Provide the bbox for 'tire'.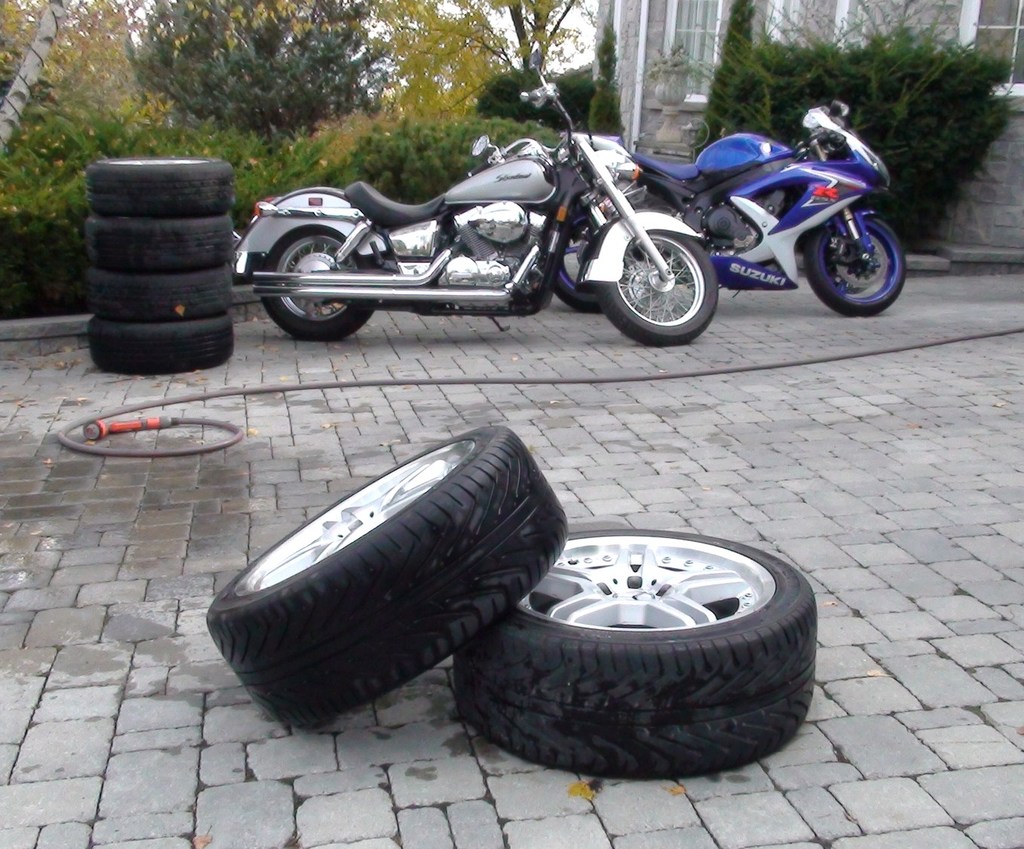
left=87, top=271, right=233, bottom=324.
